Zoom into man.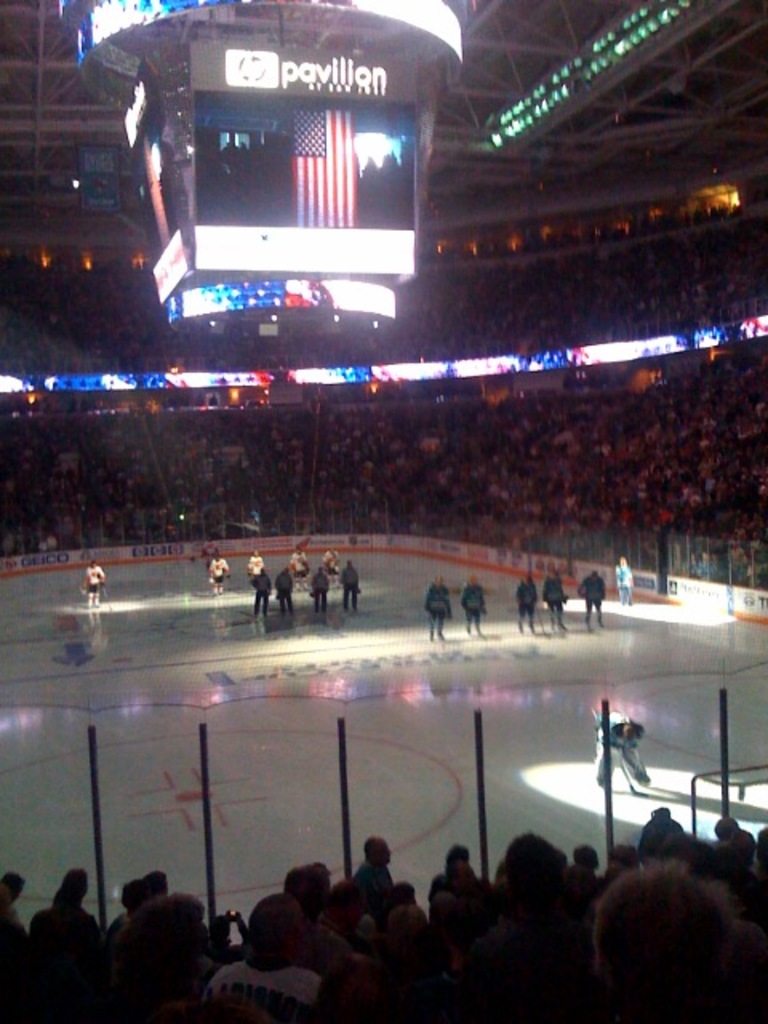
Zoom target: pyautogui.locateOnScreen(86, 558, 104, 610).
